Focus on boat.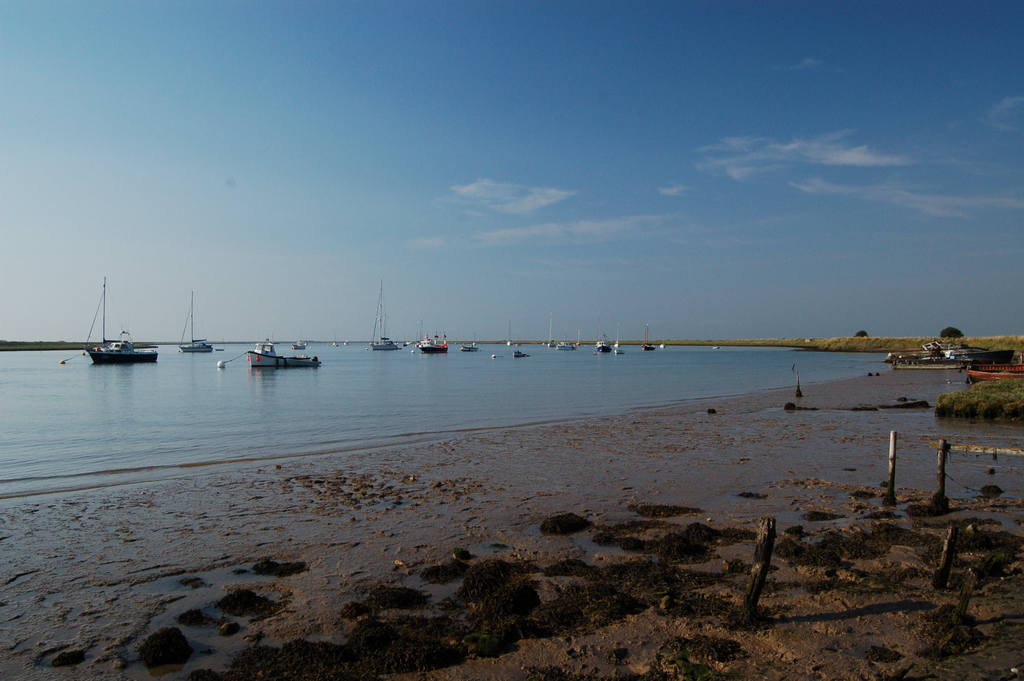
Focused at 545, 308, 555, 348.
